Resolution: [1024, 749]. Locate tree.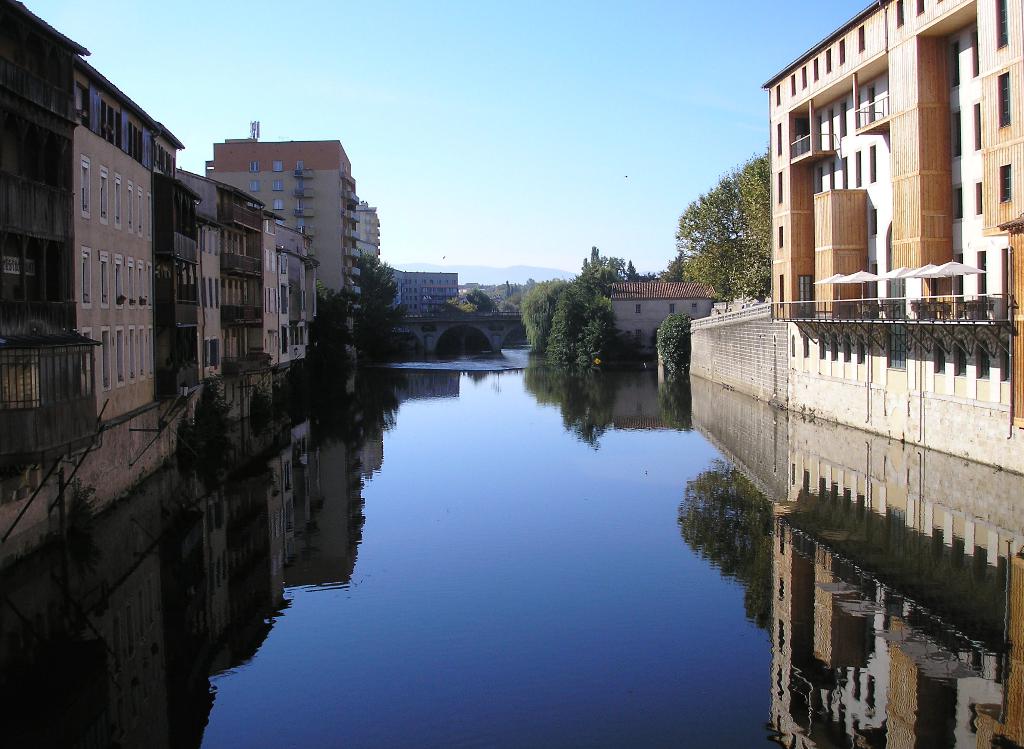
365,252,418,372.
